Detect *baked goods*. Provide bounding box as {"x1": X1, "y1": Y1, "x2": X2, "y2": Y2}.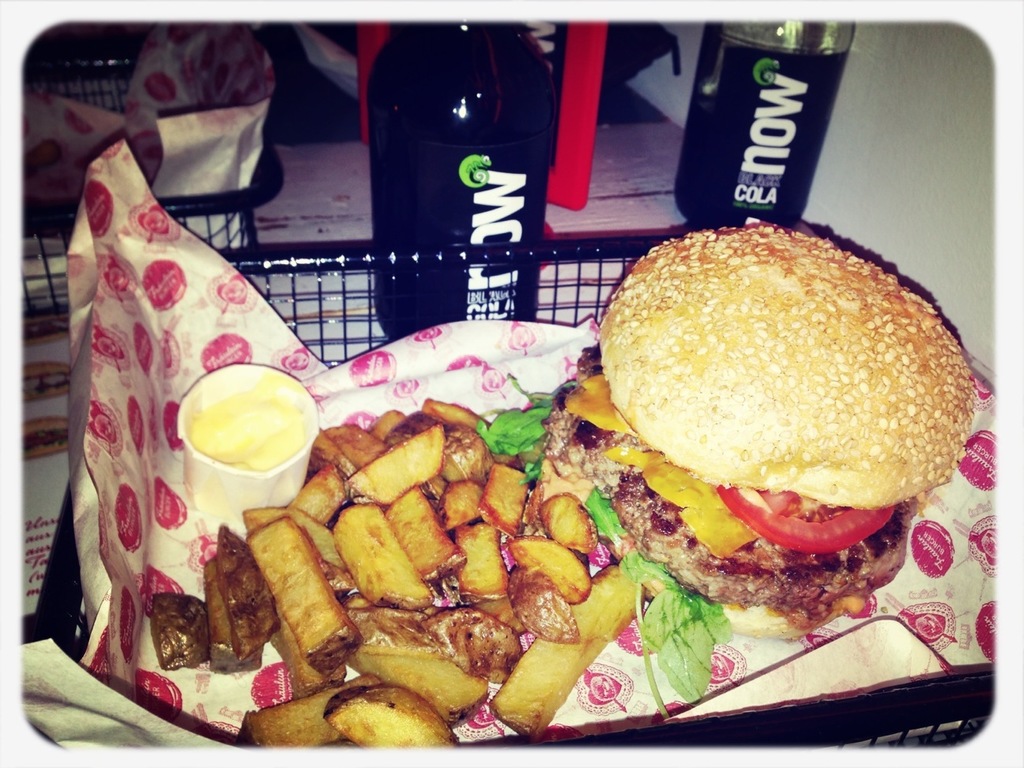
{"x1": 537, "y1": 220, "x2": 984, "y2": 642}.
